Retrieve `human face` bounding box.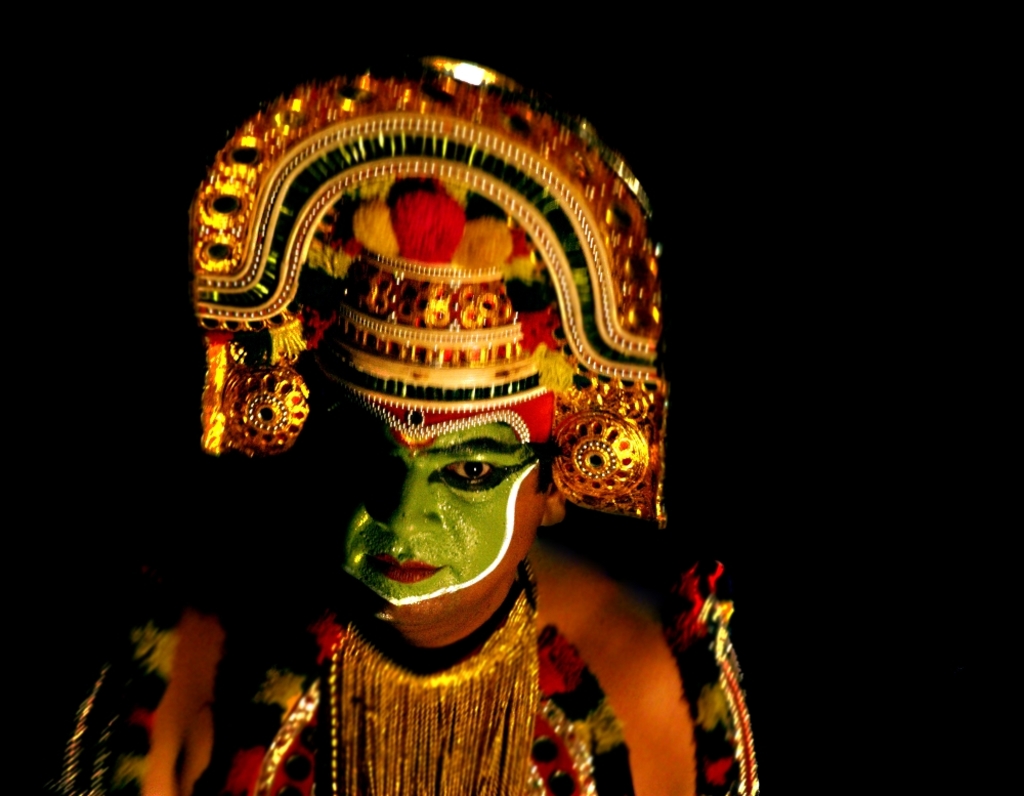
Bounding box: [x1=317, y1=414, x2=549, y2=648].
